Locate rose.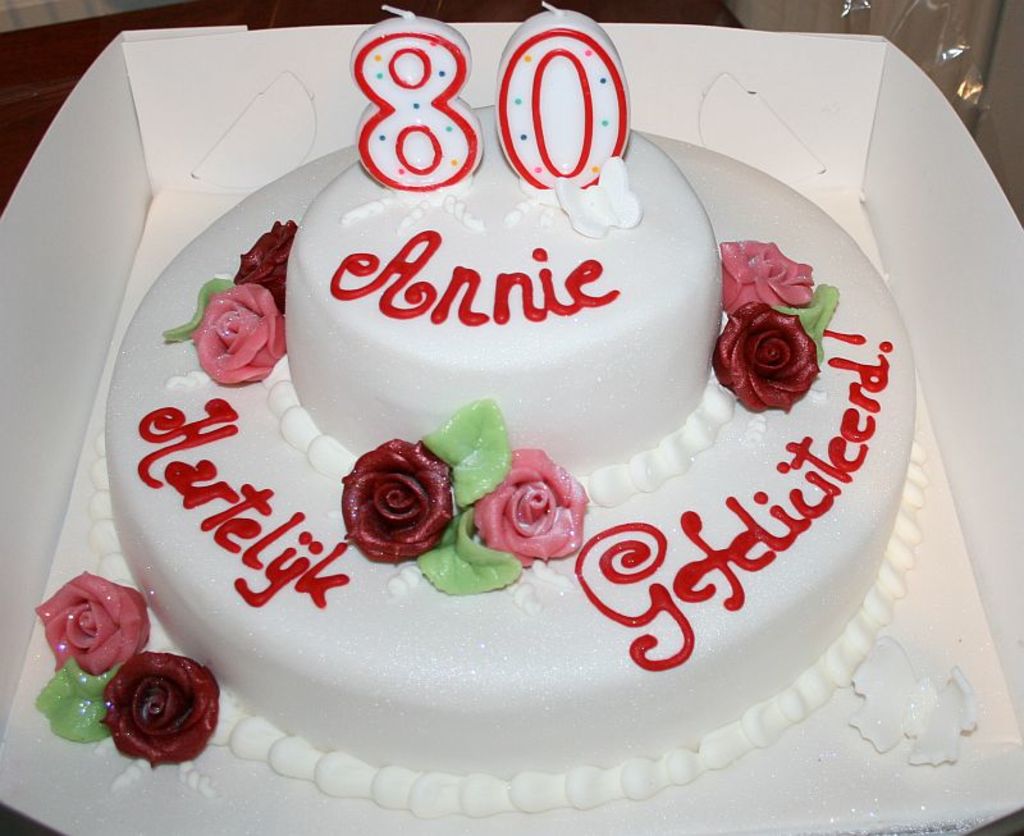
Bounding box: 95/650/220/771.
